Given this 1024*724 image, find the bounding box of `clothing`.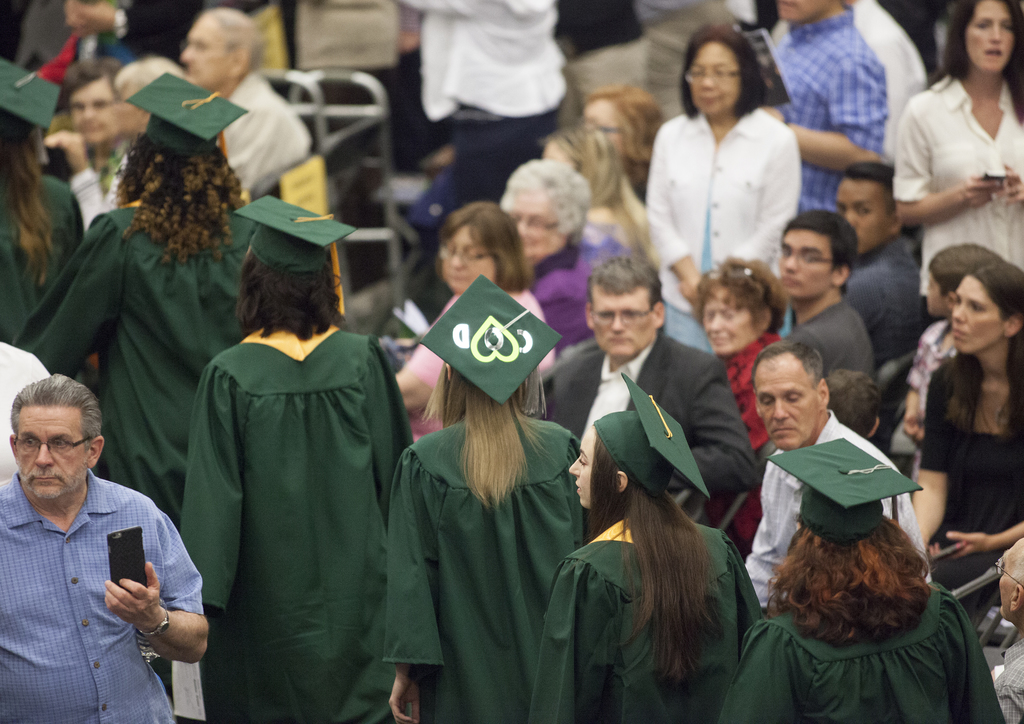
left=524, top=514, right=762, bottom=723.
